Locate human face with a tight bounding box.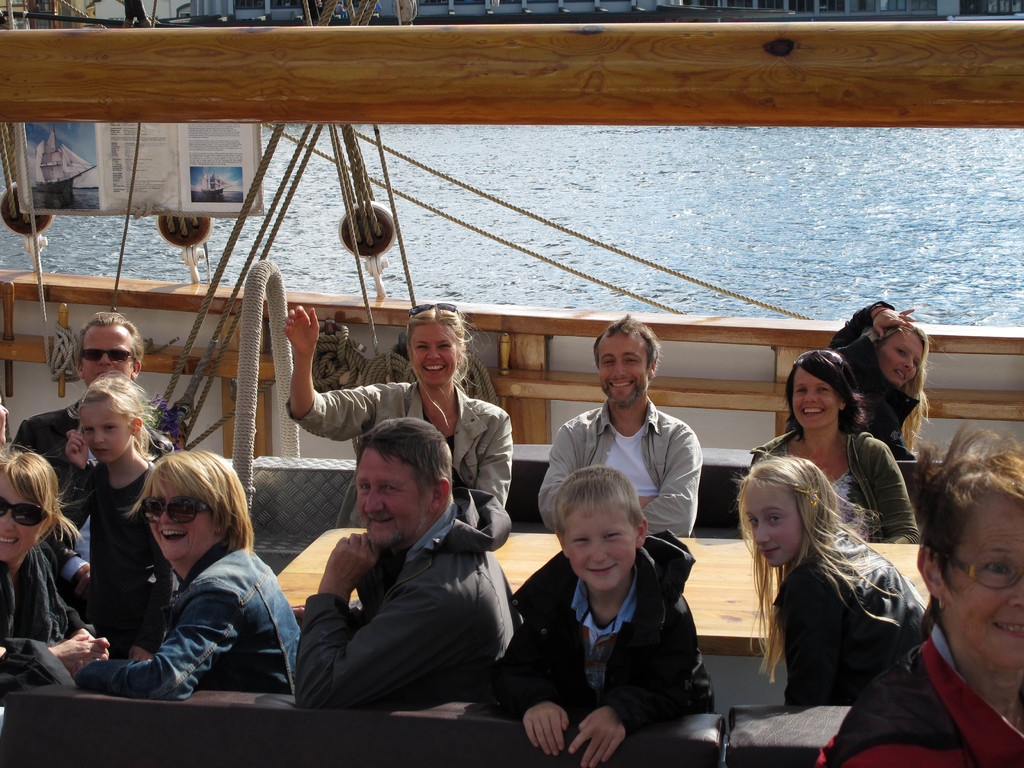
box(362, 451, 435, 535).
